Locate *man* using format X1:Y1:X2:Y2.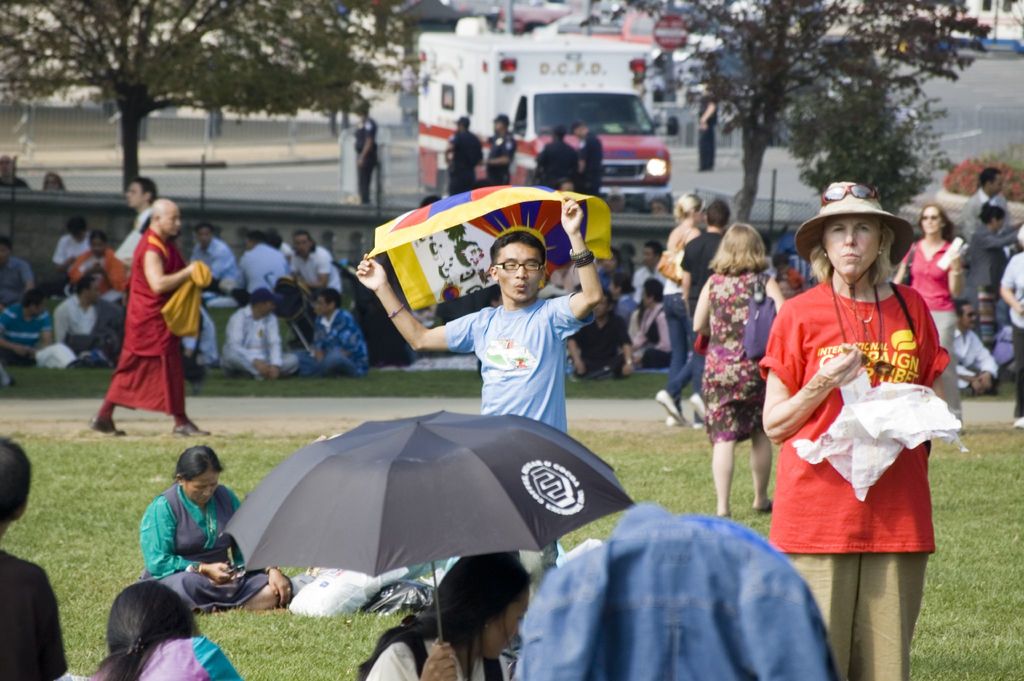
111:175:155:263.
